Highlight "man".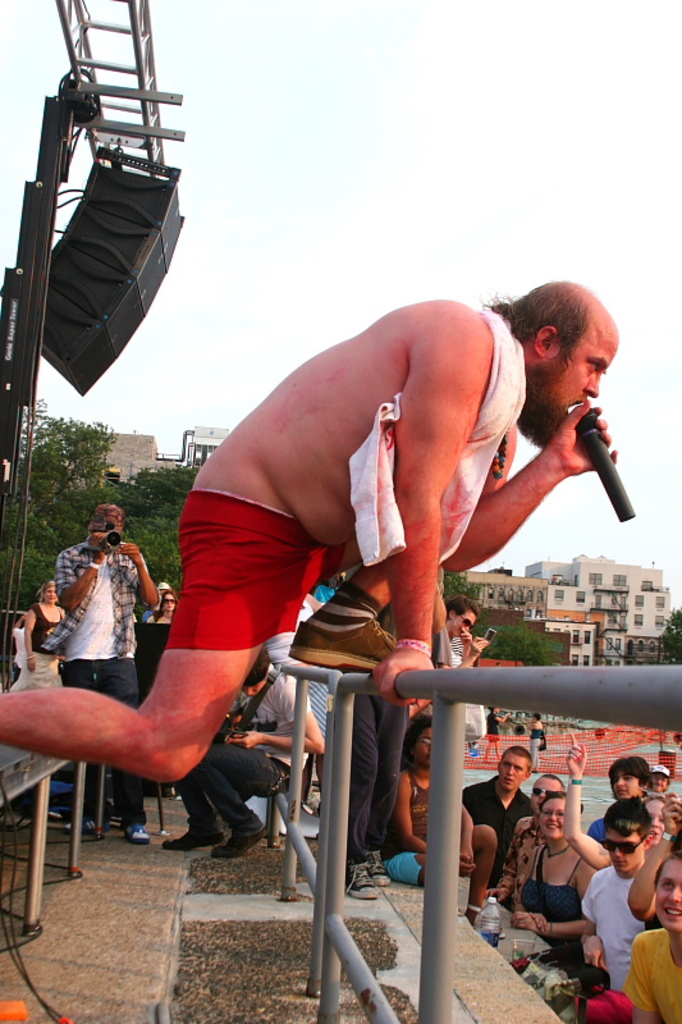
Highlighted region: bbox=[55, 498, 160, 854].
